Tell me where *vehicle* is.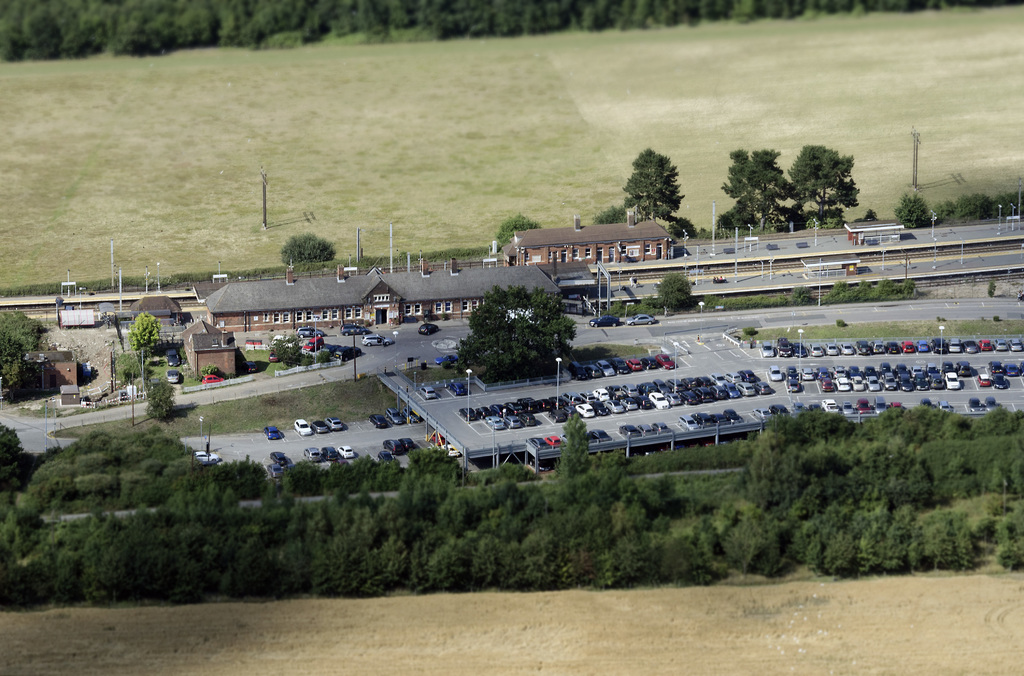
*vehicle* is at box=[543, 396, 561, 410].
